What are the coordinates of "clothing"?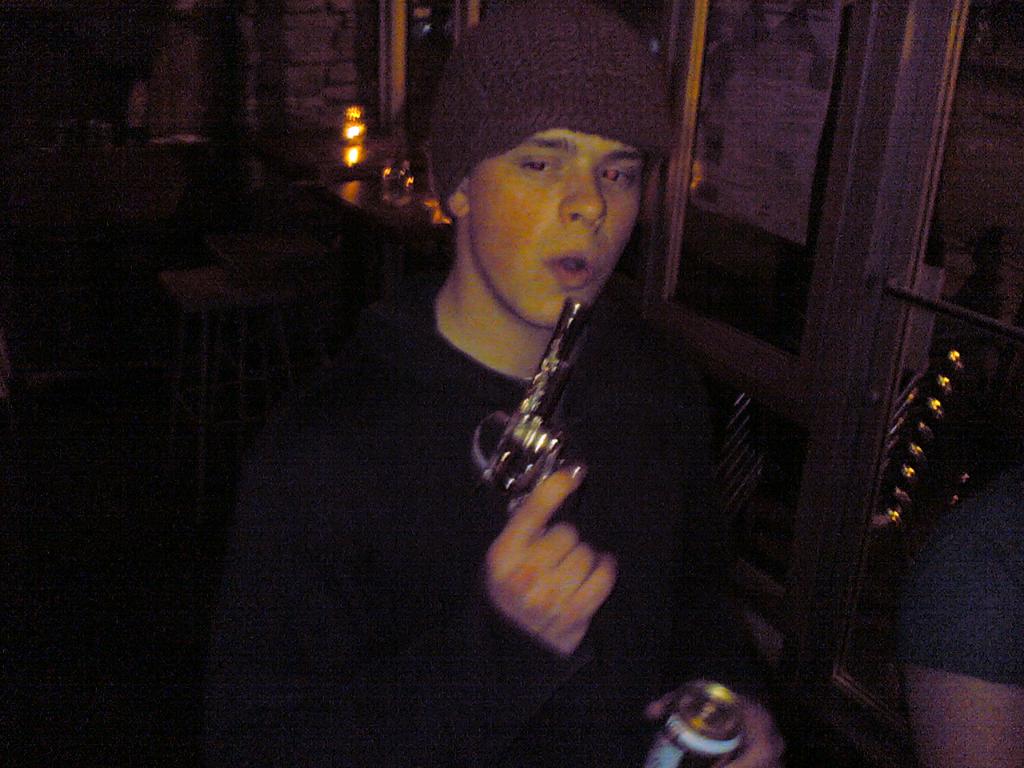
[908, 466, 1023, 694].
